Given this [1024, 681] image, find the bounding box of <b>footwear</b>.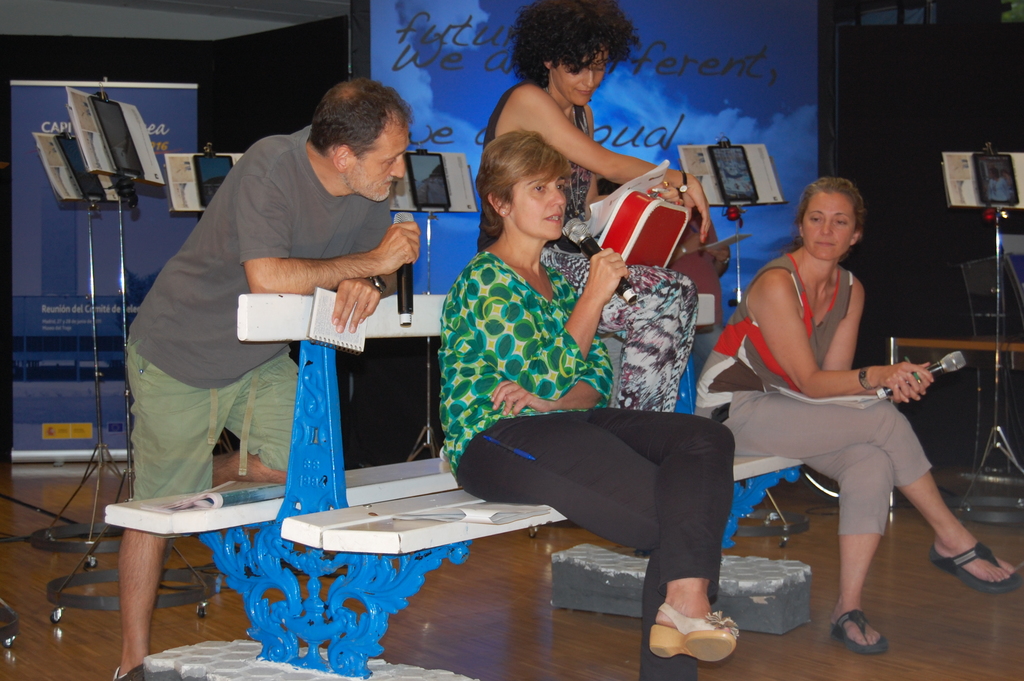
bbox=[829, 609, 890, 656].
